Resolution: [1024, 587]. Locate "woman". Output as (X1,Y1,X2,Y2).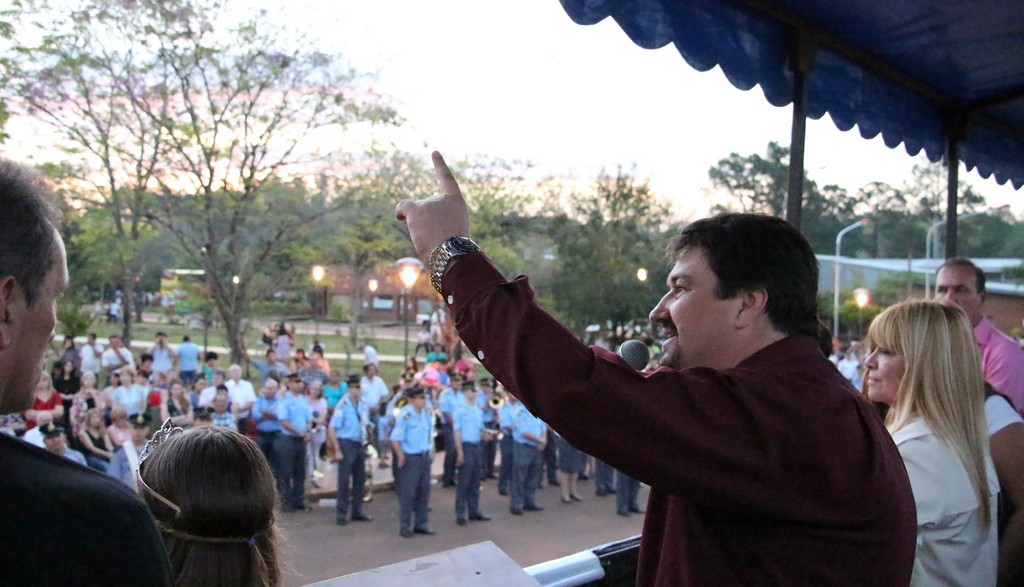
(132,417,289,586).
